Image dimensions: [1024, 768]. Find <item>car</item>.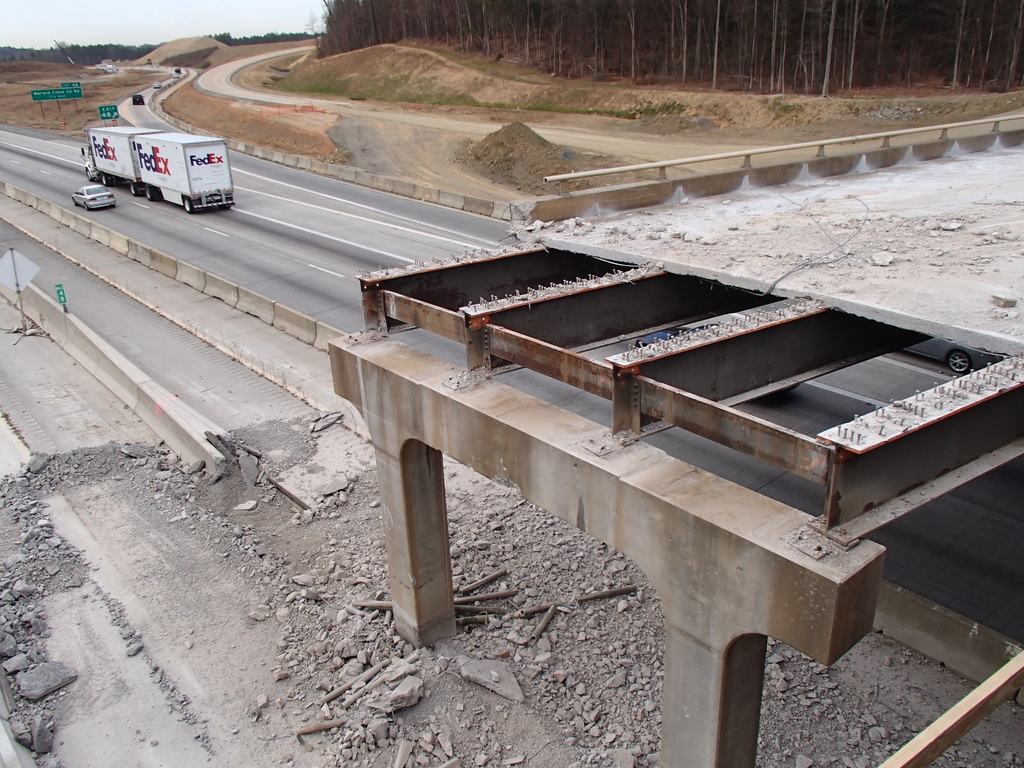
[132, 93, 145, 104].
